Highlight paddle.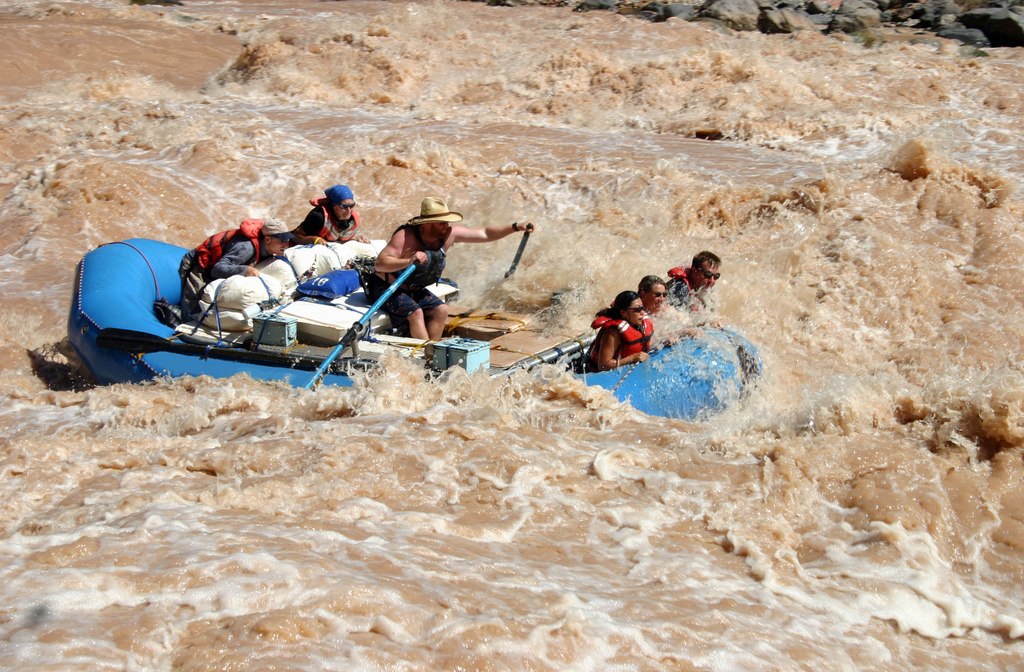
Highlighted region: 493/216/534/292.
